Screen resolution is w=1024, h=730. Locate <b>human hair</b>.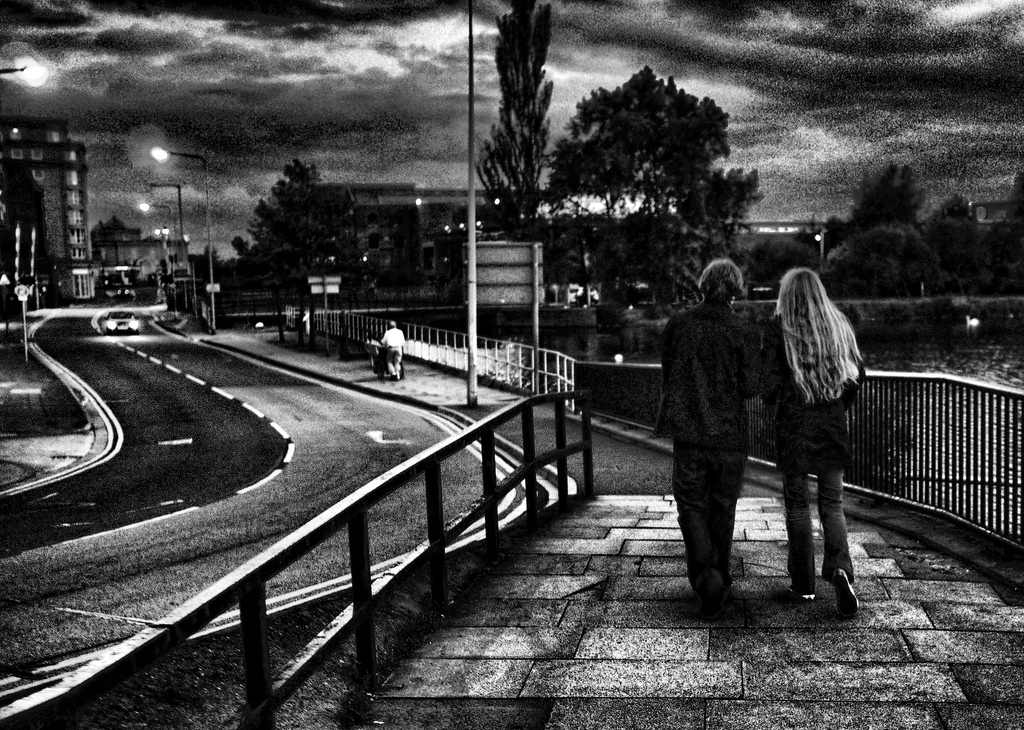
BBox(777, 261, 858, 413).
